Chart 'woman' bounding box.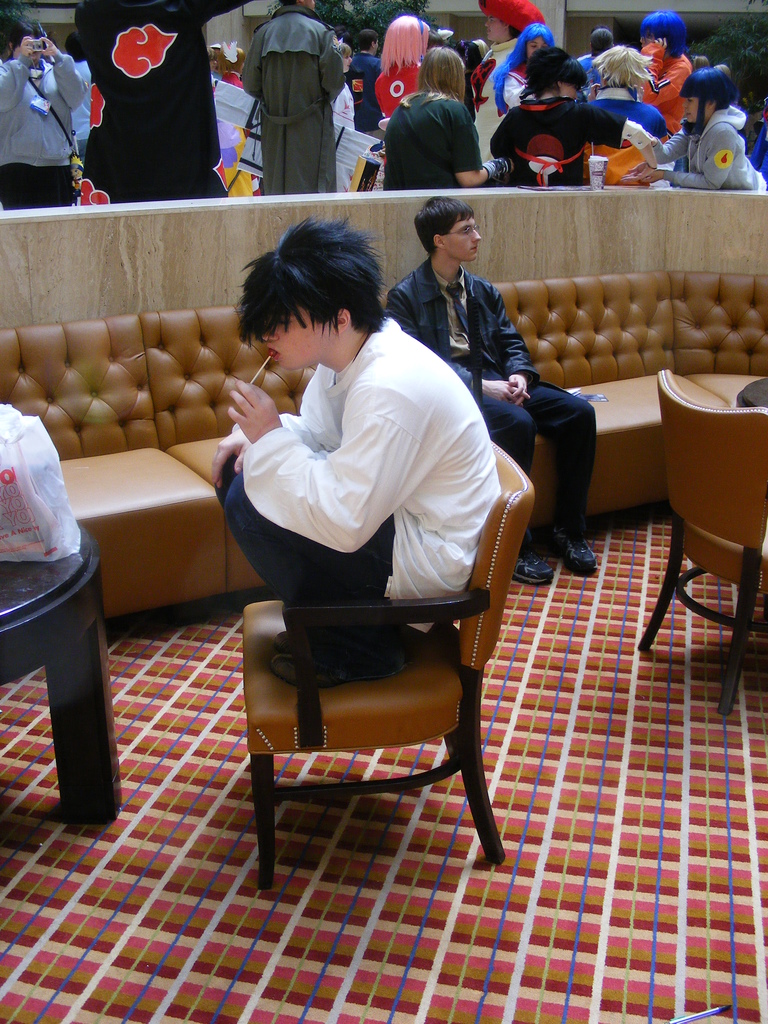
Charted: bbox(620, 67, 767, 191).
